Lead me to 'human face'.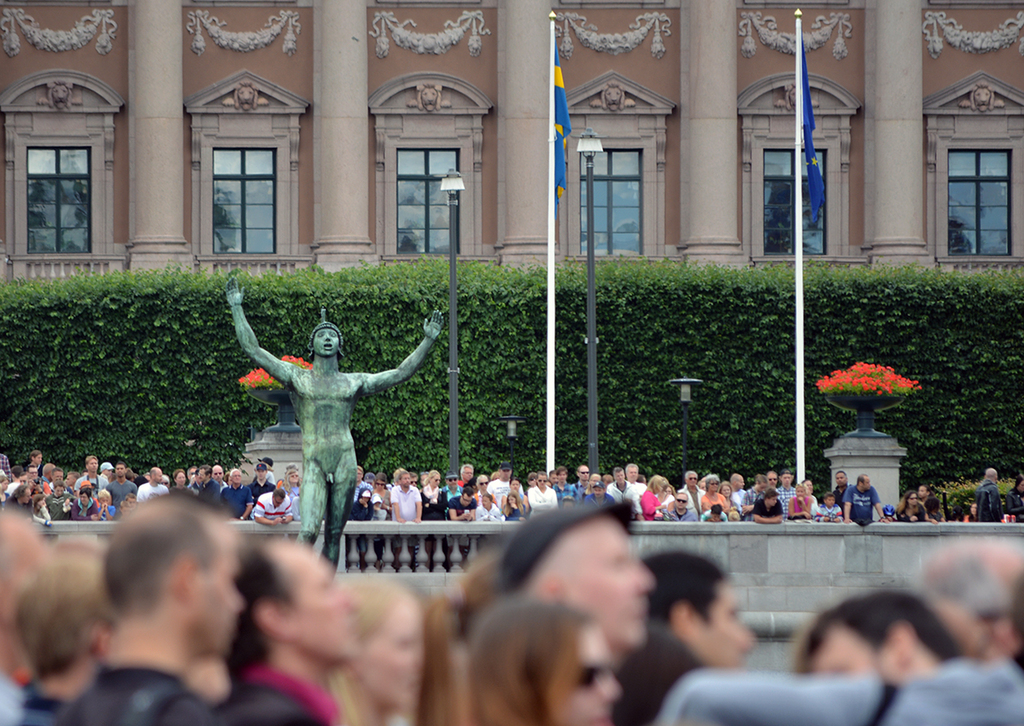
Lead to select_region(571, 526, 654, 648).
